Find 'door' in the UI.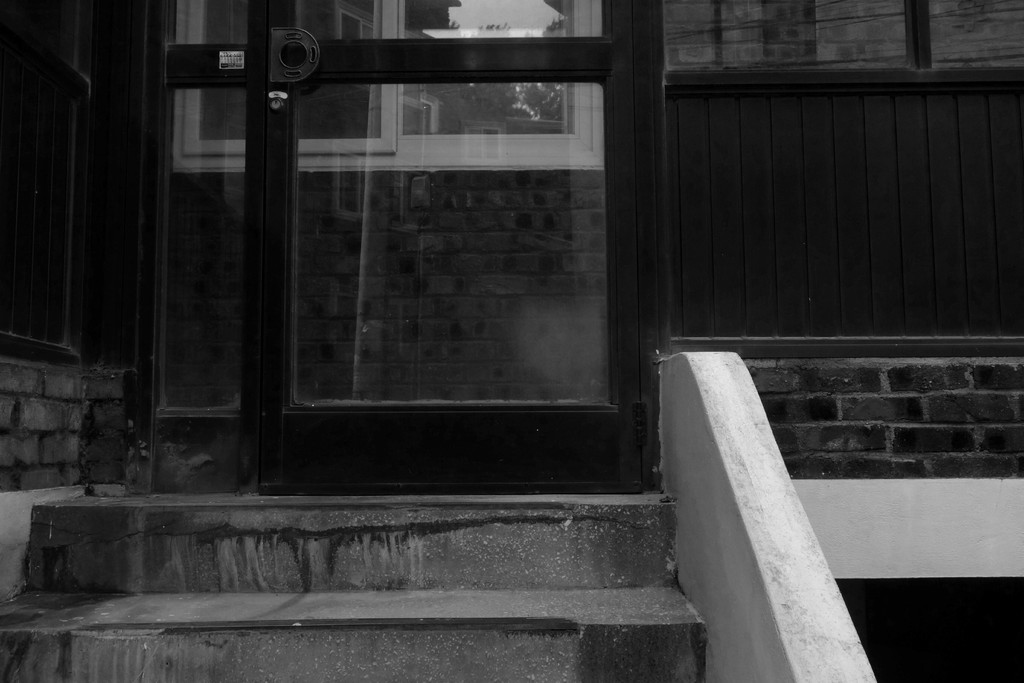
UI element at bbox(141, 0, 667, 493).
